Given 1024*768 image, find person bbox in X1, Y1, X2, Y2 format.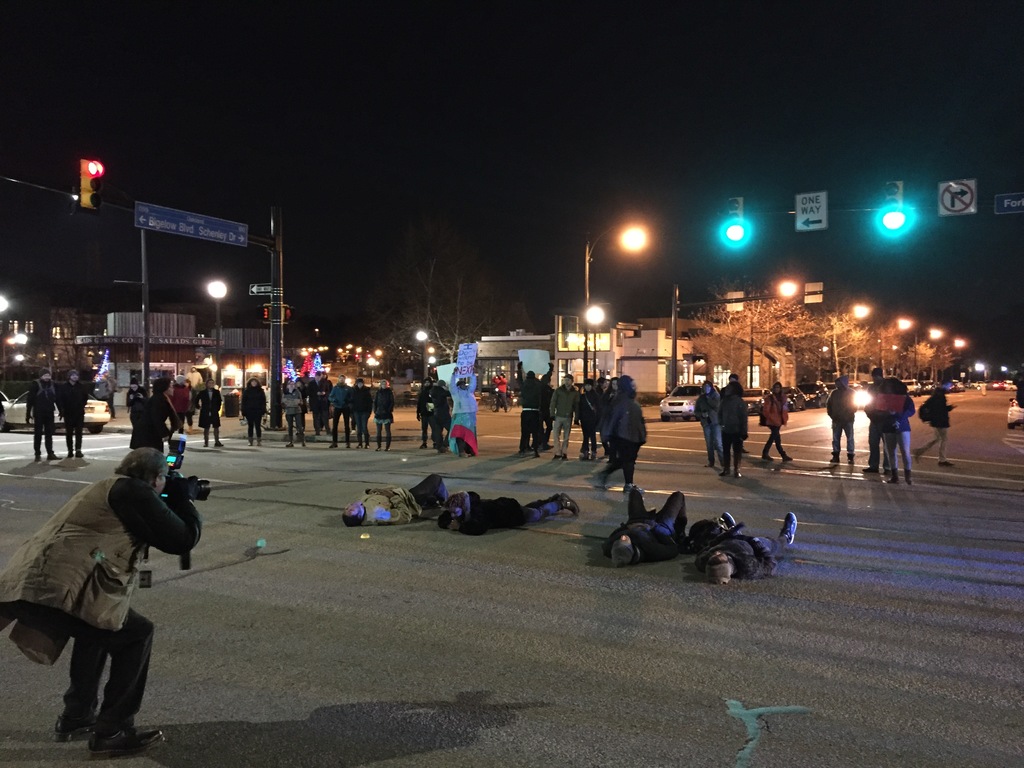
719, 375, 749, 453.
